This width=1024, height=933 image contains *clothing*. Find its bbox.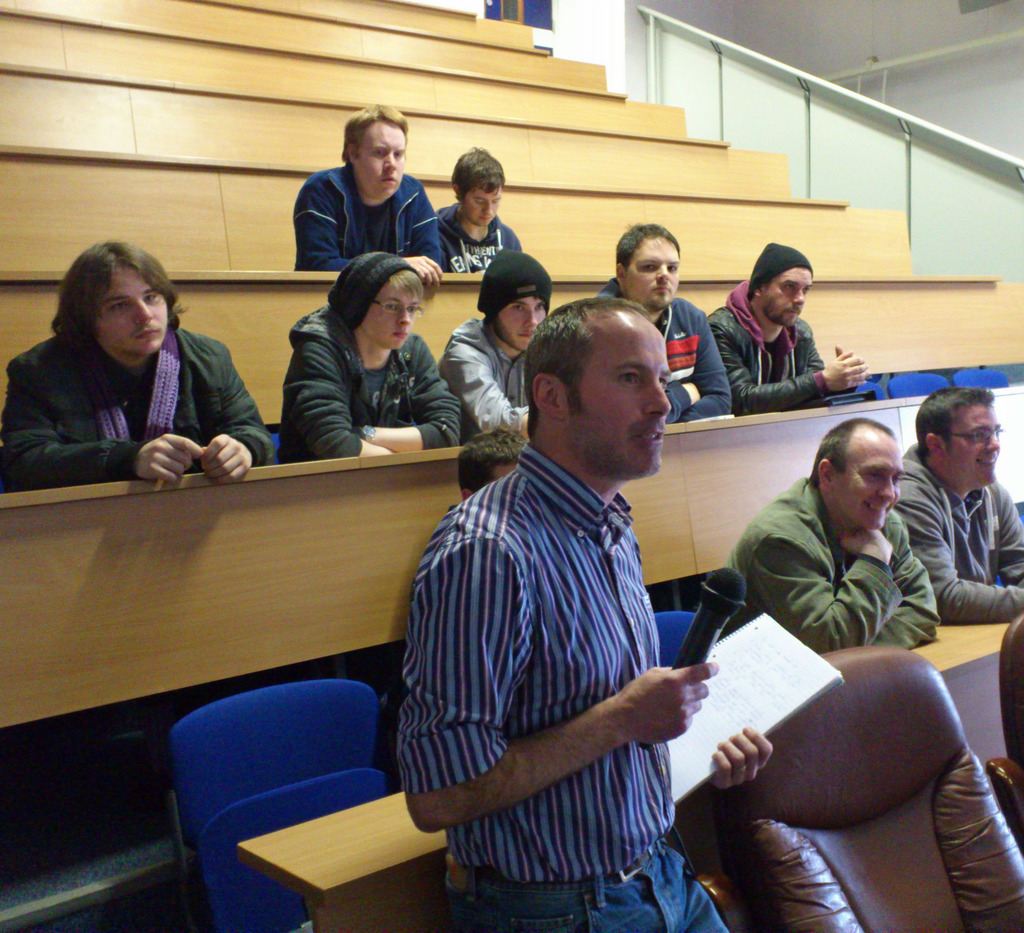
l=398, t=377, r=733, b=913.
